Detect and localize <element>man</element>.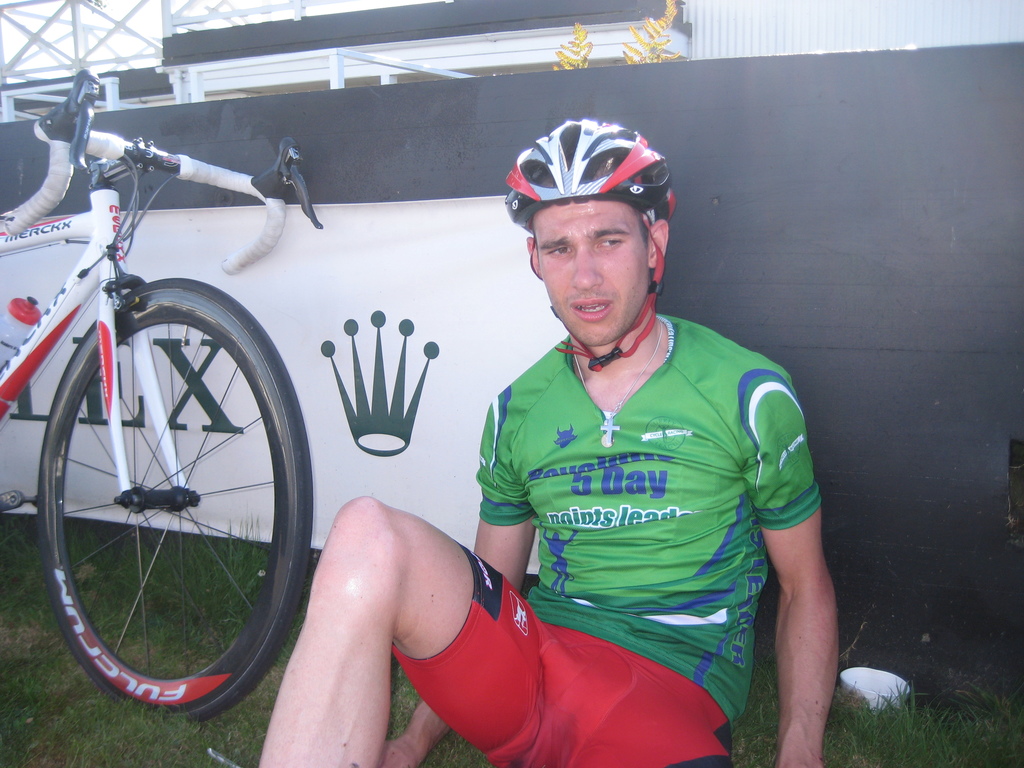
Localized at 256,116,829,767.
